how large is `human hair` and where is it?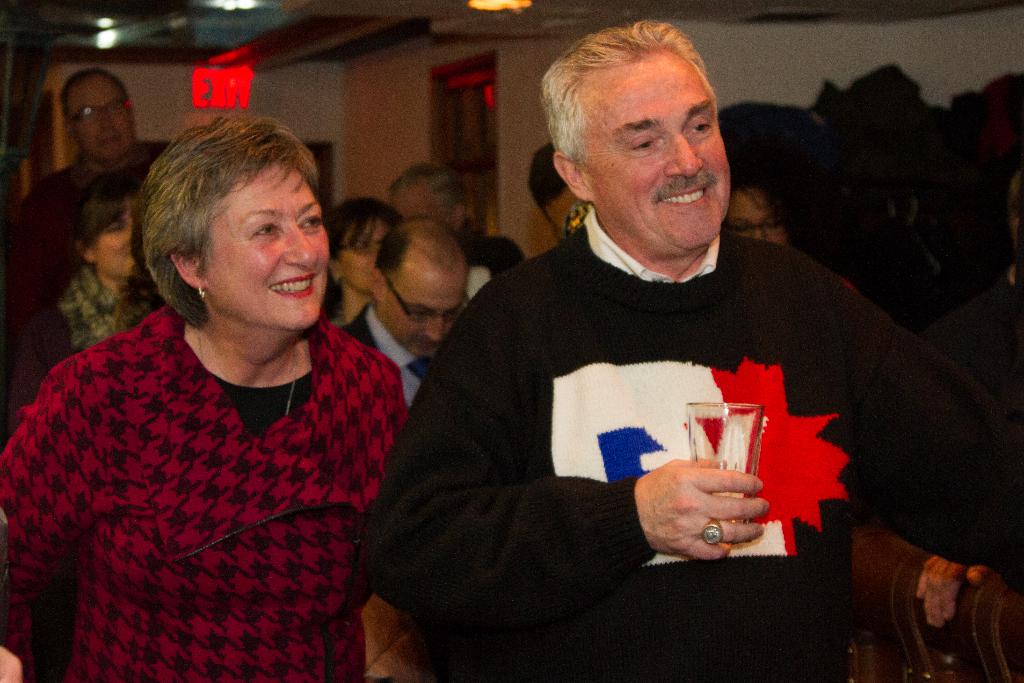
Bounding box: (x1=143, y1=120, x2=319, y2=322).
